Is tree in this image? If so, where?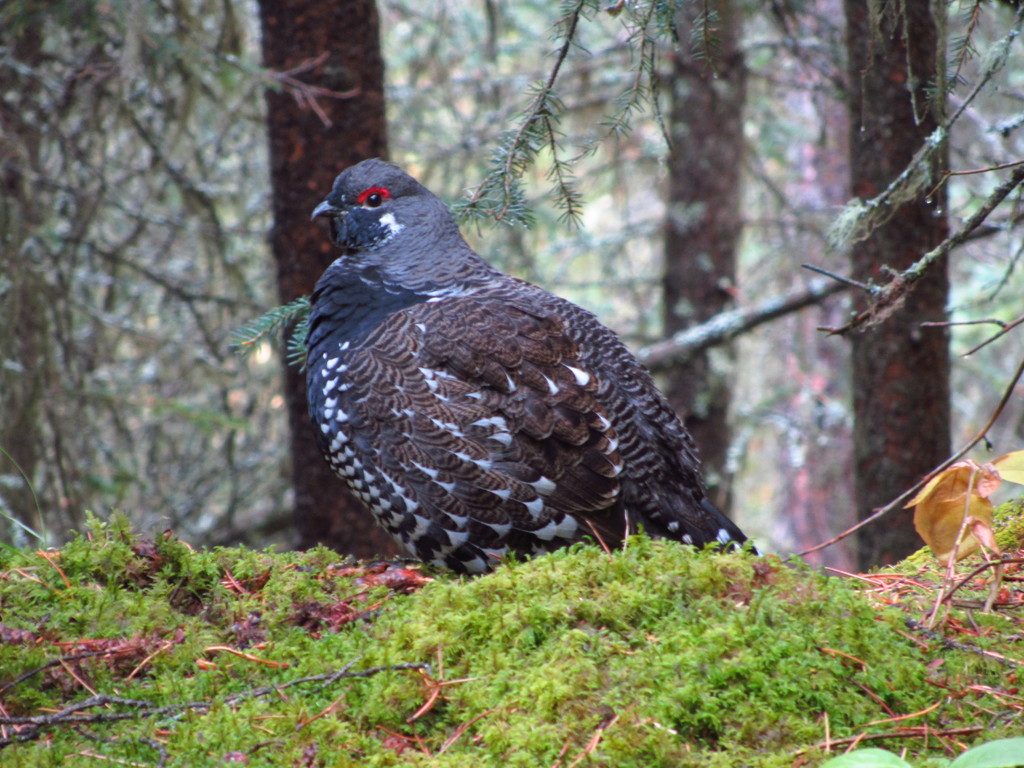
Yes, at [260,0,412,561].
